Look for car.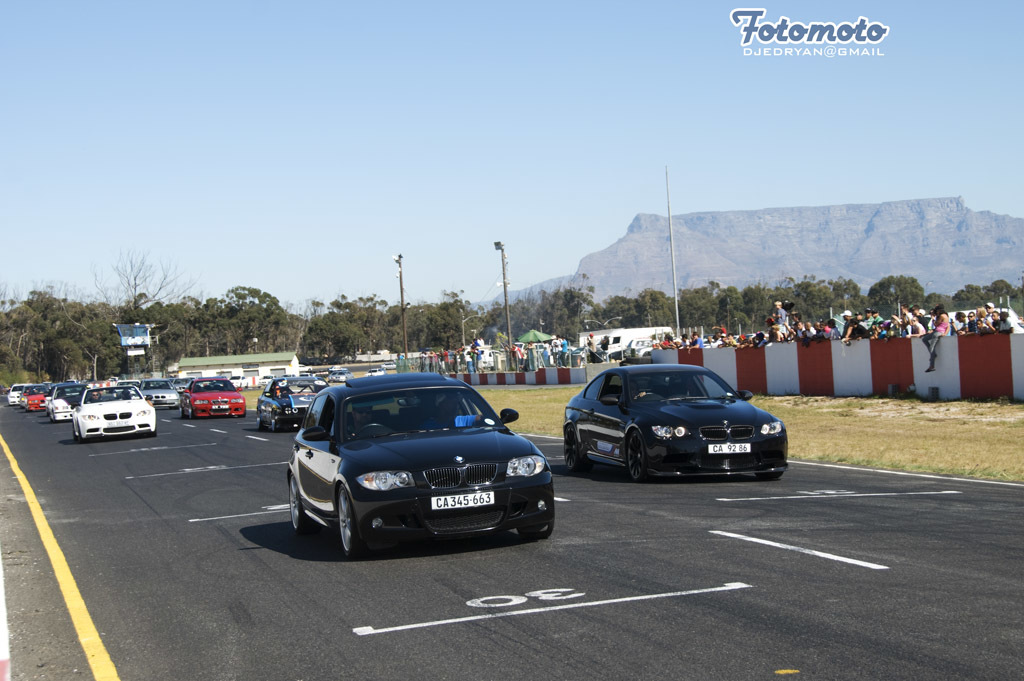
Found: region(560, 362, 790, 480).
